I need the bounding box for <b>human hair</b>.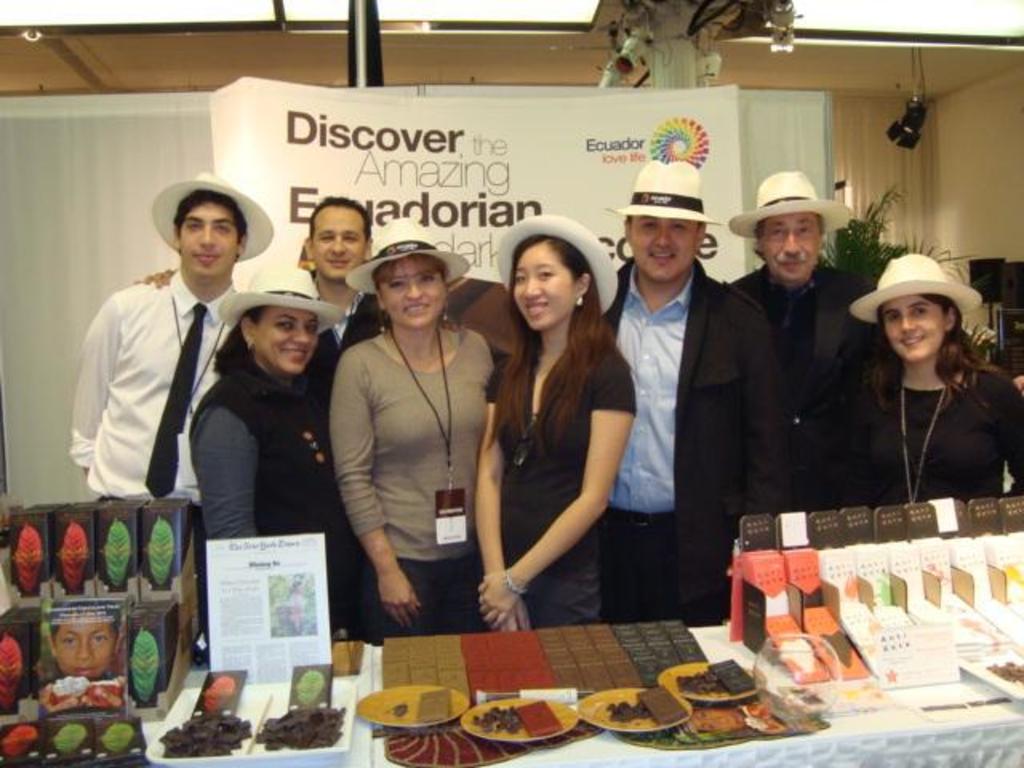
Here it is: Rect(629, 208, 702, 229).
